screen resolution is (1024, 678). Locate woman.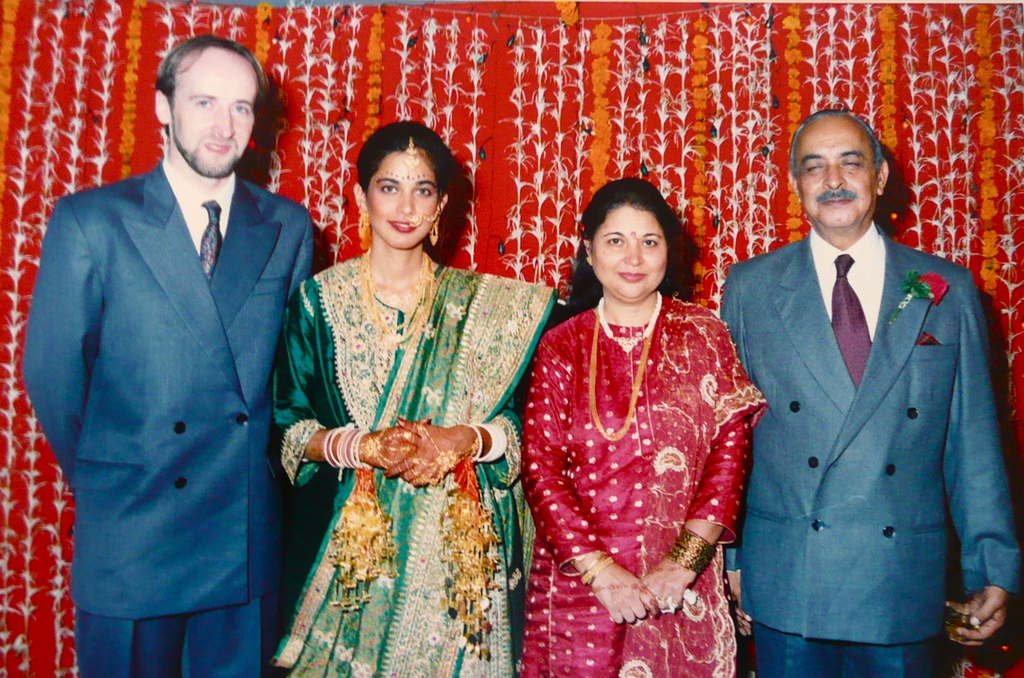
(518,167,767,677).
